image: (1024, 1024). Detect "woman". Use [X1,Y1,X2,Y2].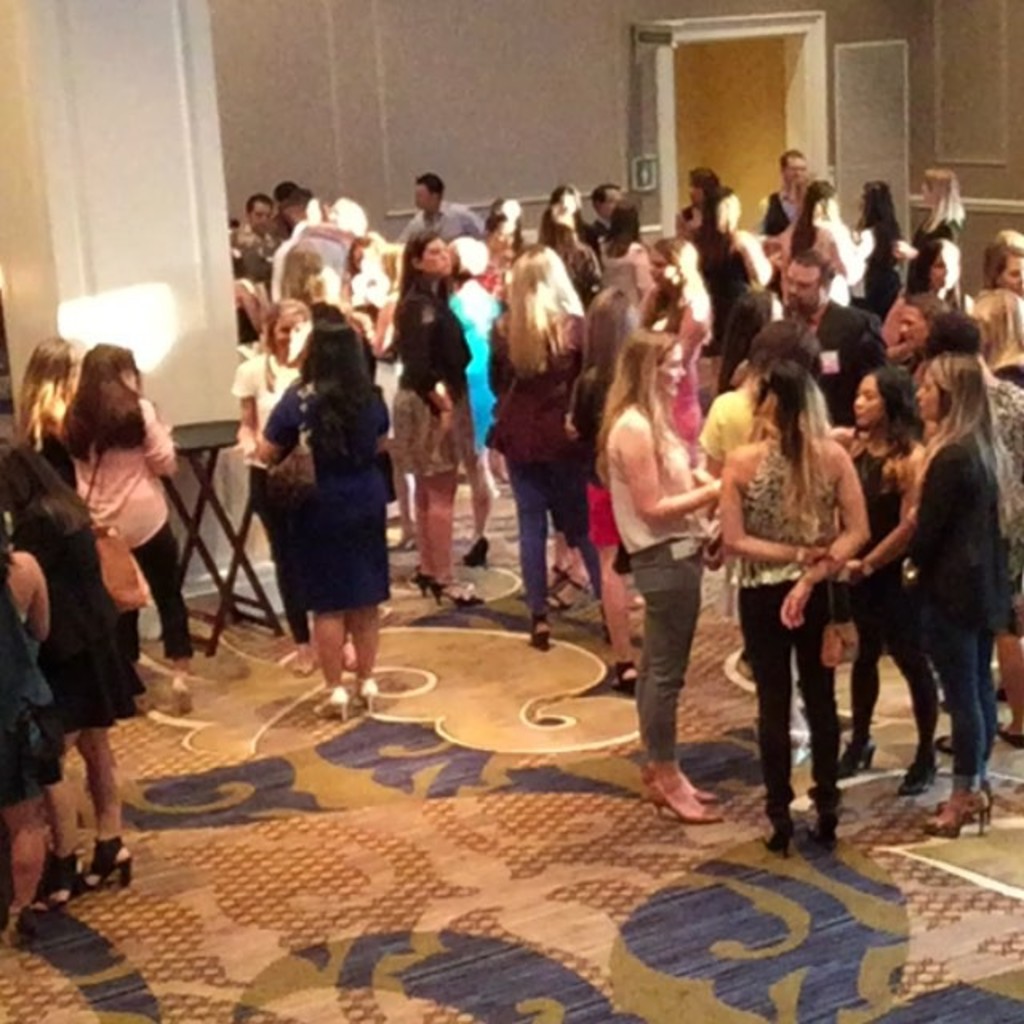
[0,509,53,942].
